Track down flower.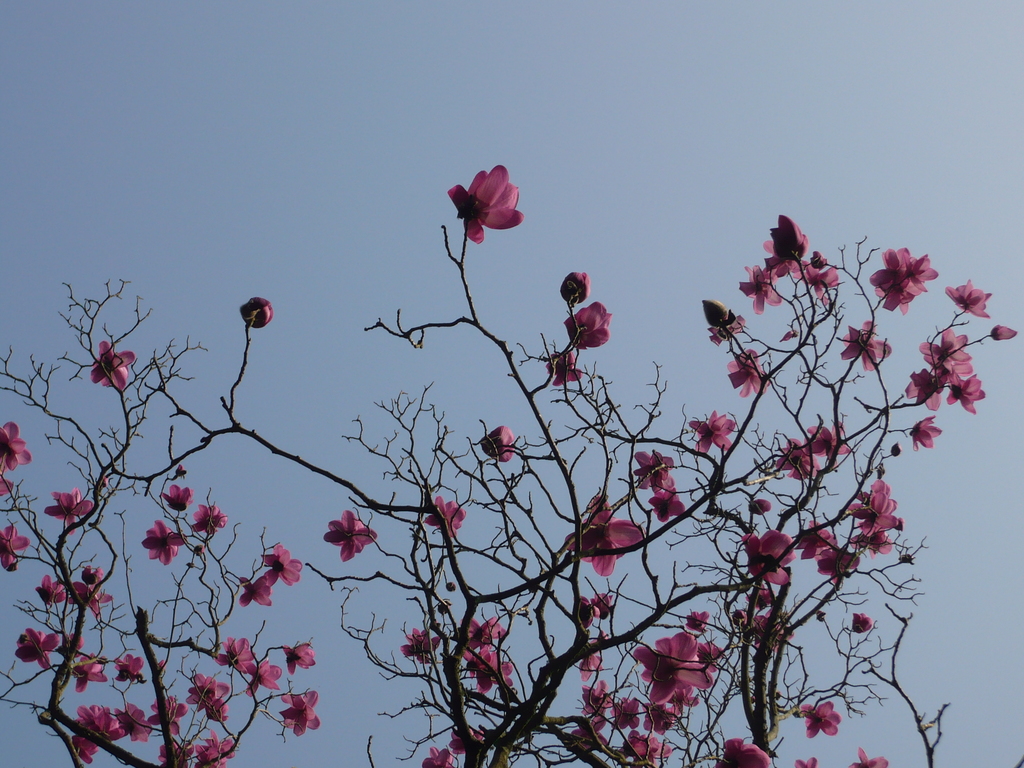
Tracked to 684,409,737,449.
